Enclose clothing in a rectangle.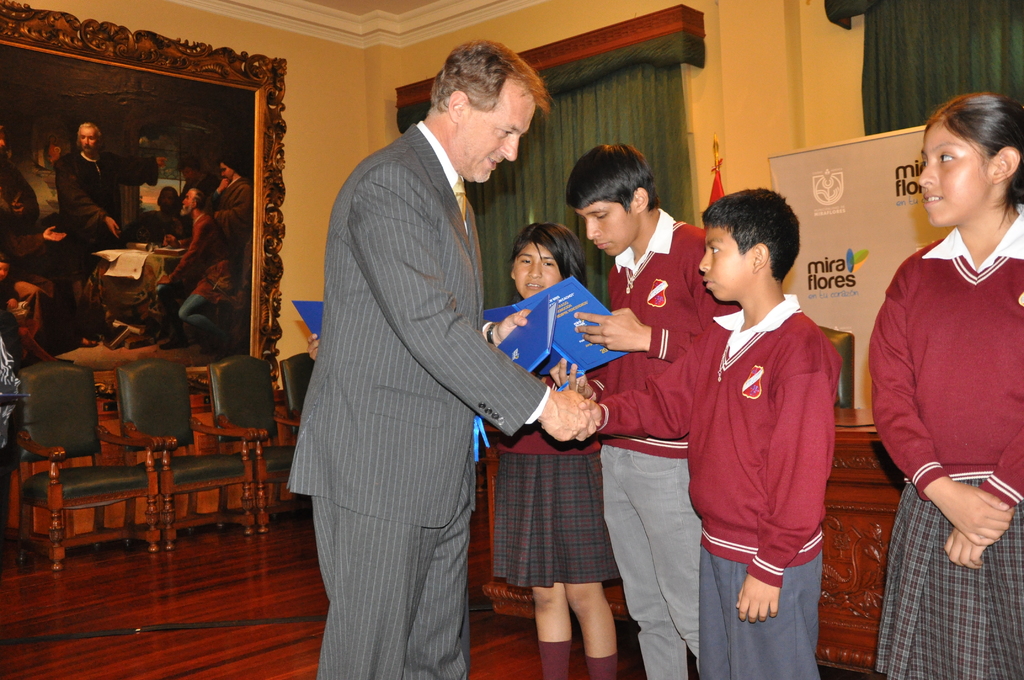
(288, 117, 554, 679).
